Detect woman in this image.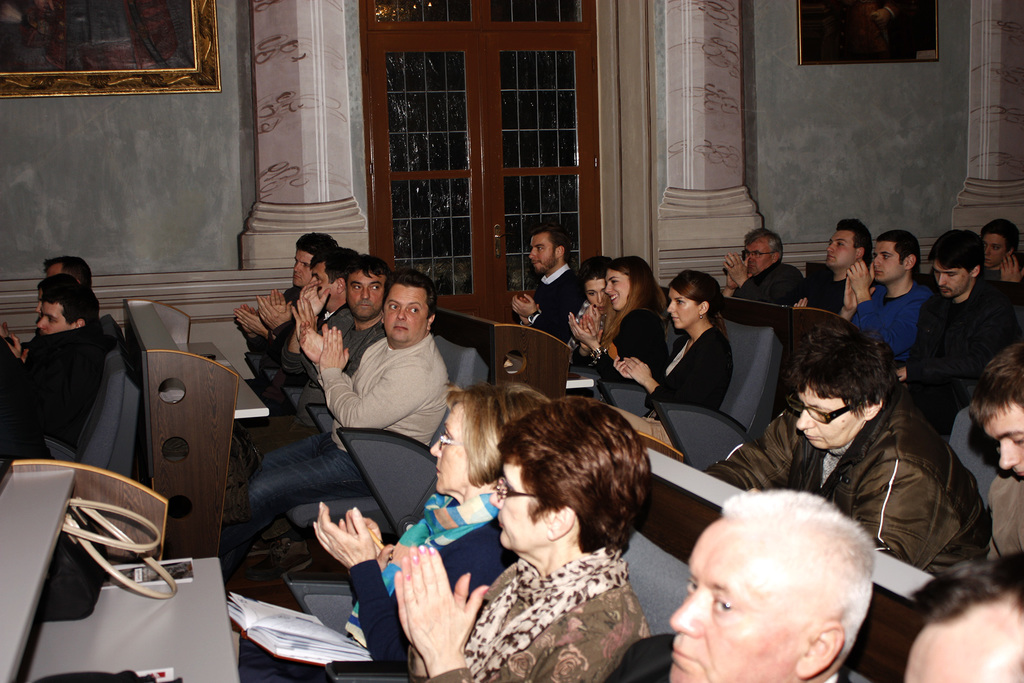
Detection: [232,381,560,682].
